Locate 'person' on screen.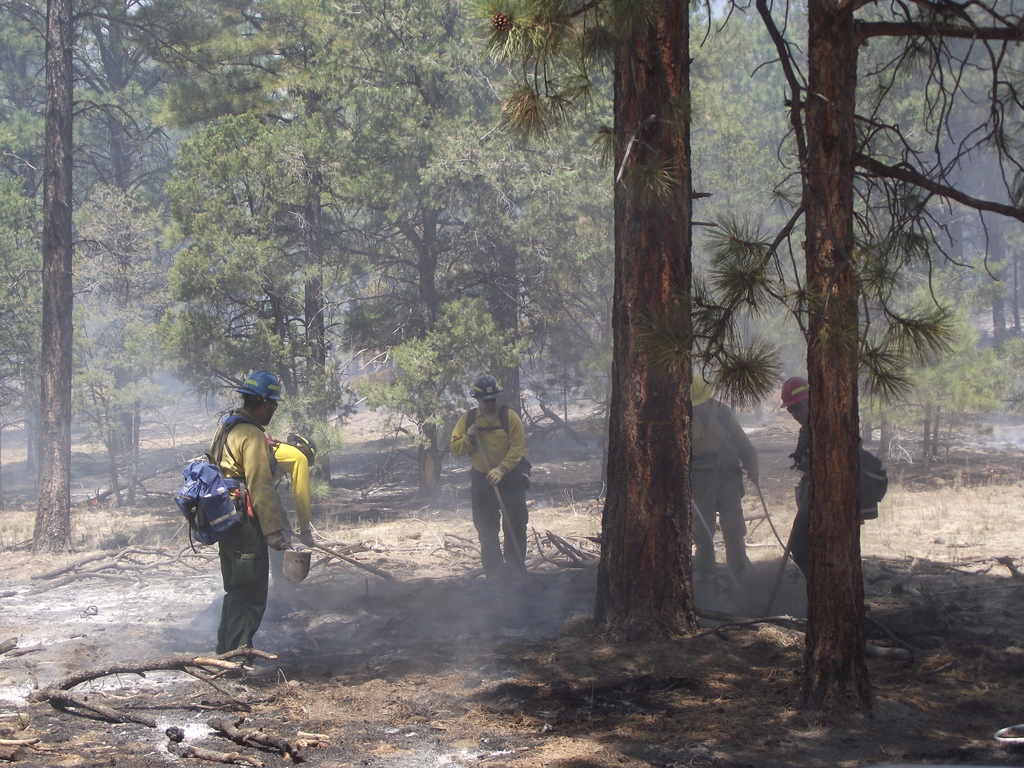
On screen at 691, 375, 761, 585.
